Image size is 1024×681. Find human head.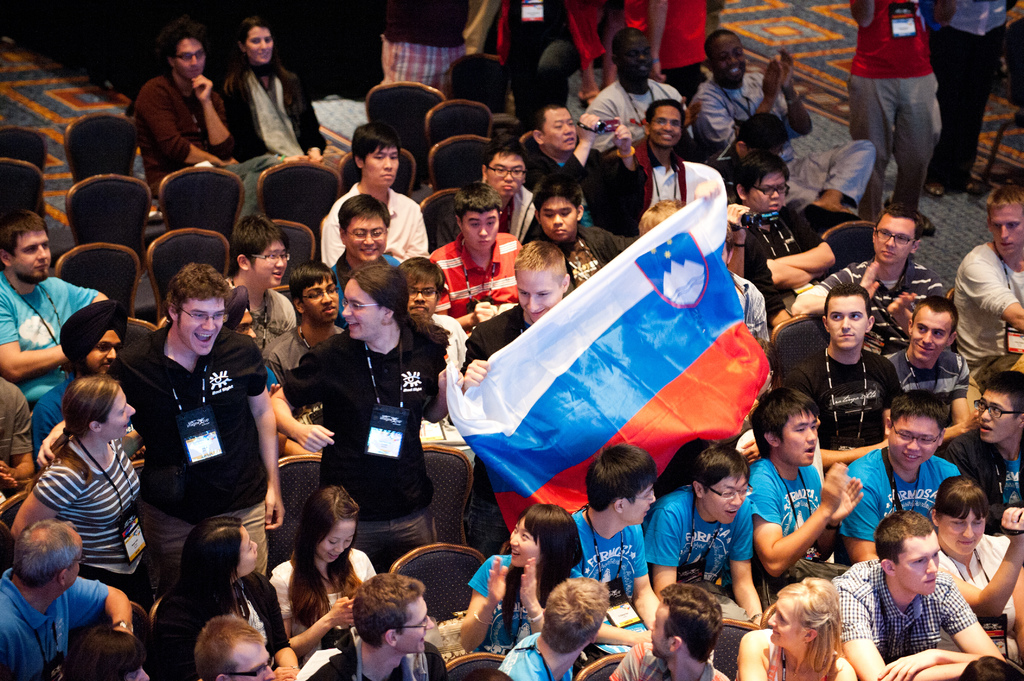
crop(455, 186, 500, 248).
